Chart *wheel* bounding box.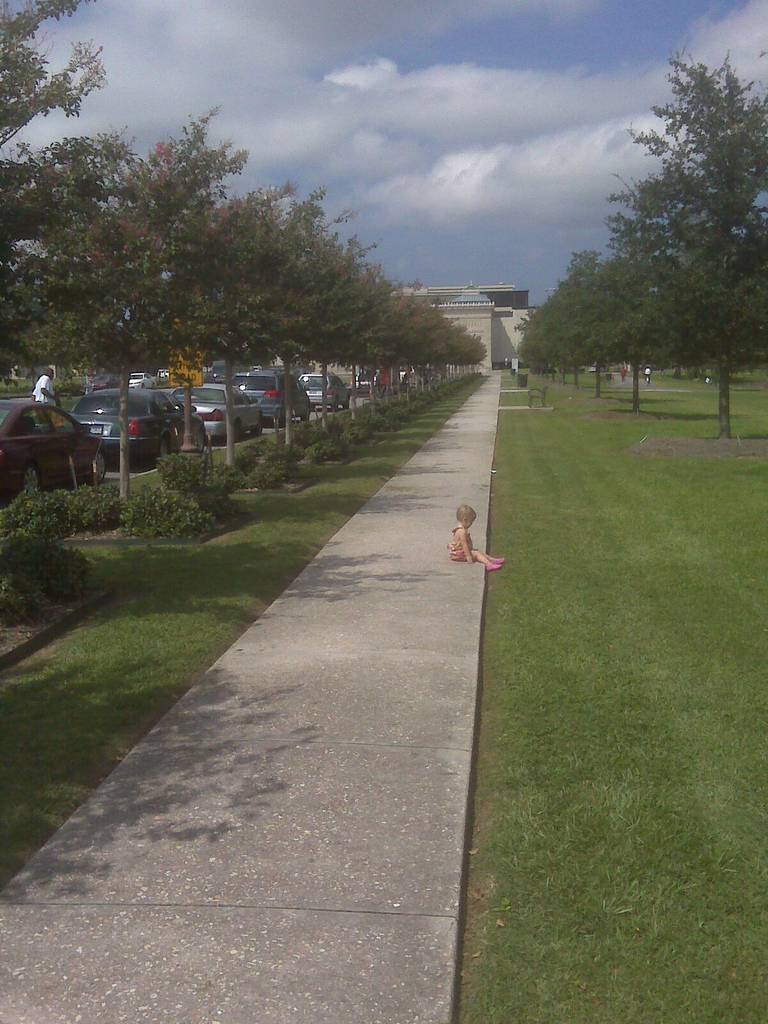
Charted: region(77, 448, 113, 490).
